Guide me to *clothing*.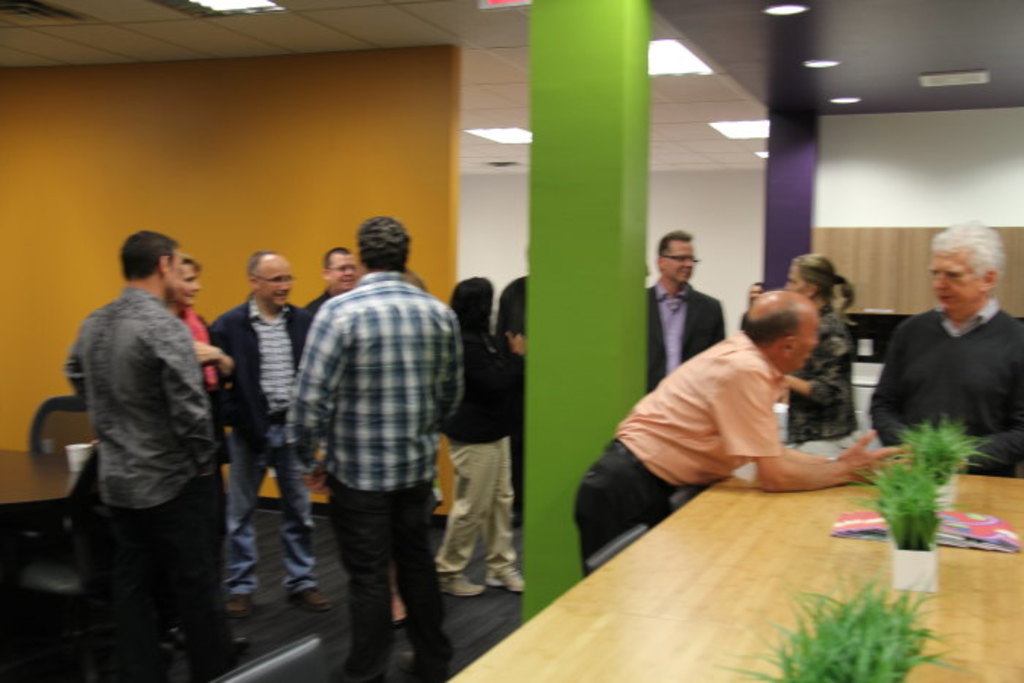
Guidance: {"left": 452, "top": 316, "right": 505, "bottom": 575}.
